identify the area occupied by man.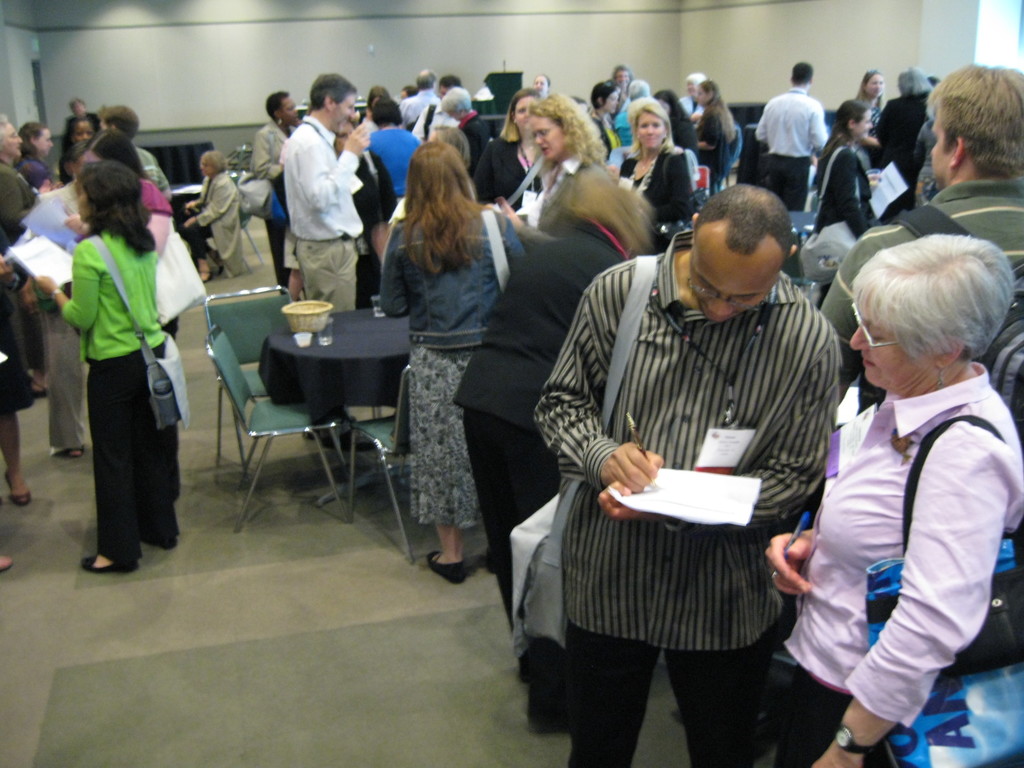
Area: bbox=(527, 180, 833, 767).
